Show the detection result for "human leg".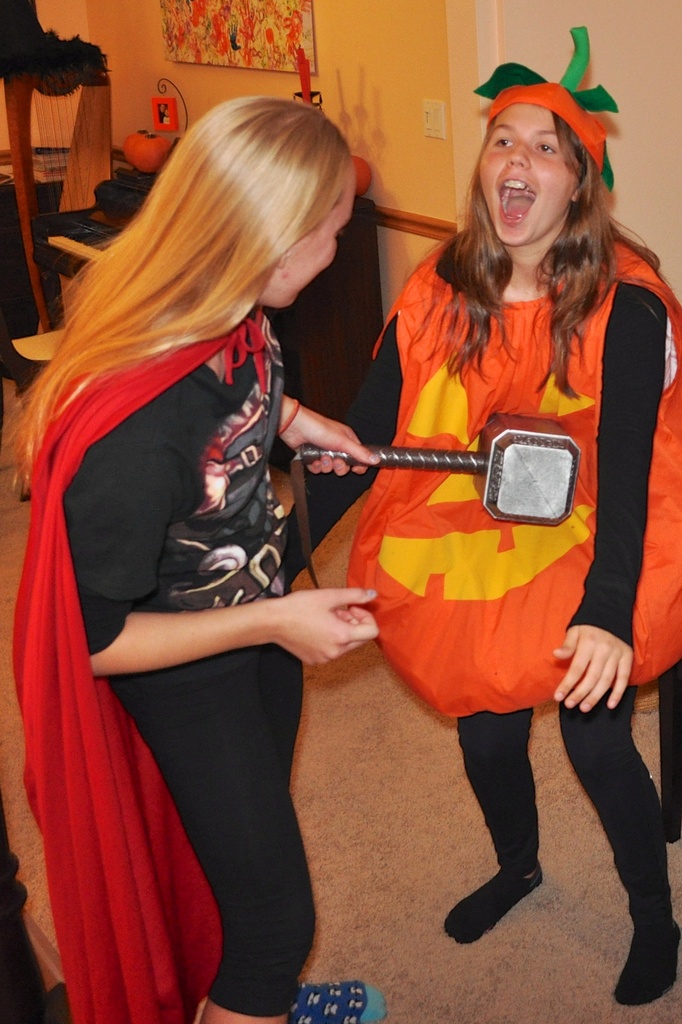
540:550:680:1015.
